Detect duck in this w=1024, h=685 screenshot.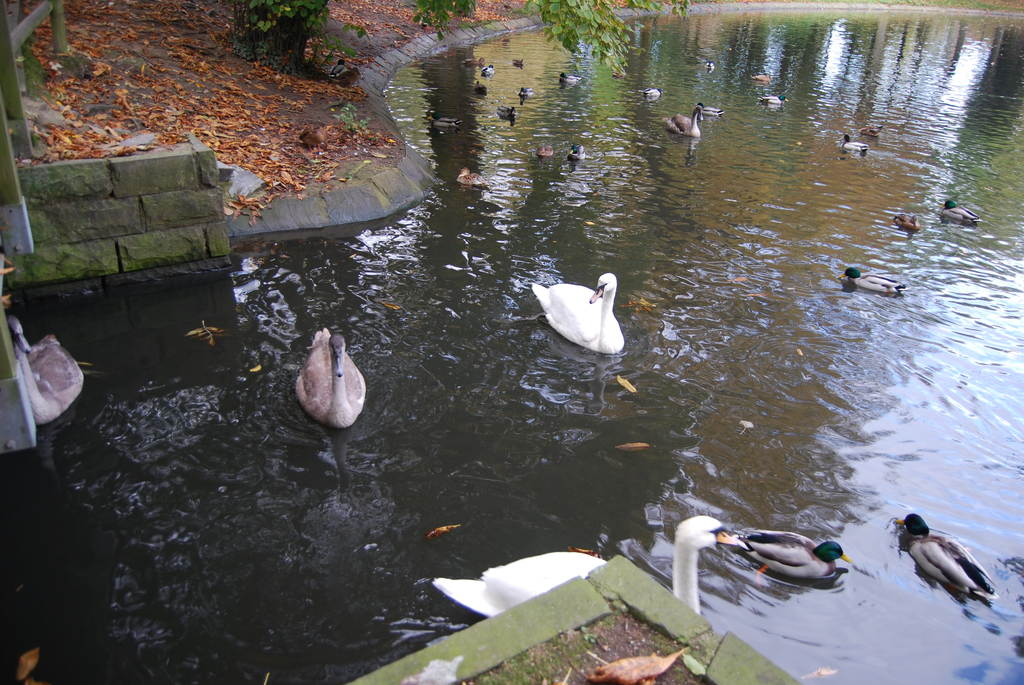
Detection: BBox(893, 512, 1002, 596).
